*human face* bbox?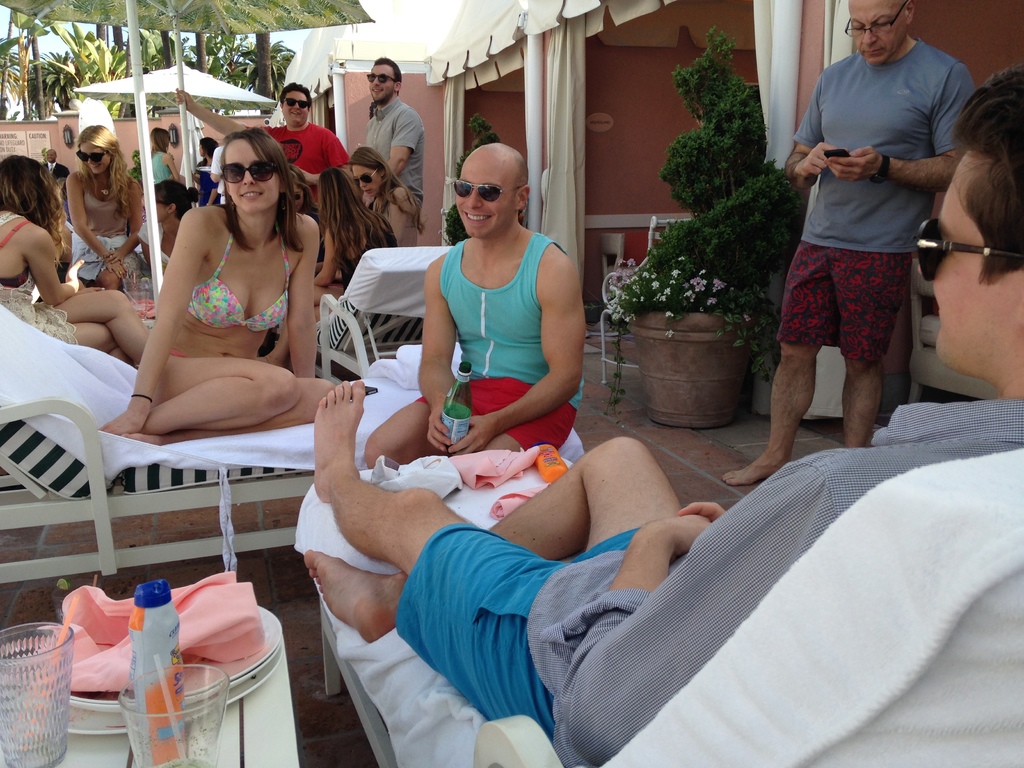
(353,165,382,194)
